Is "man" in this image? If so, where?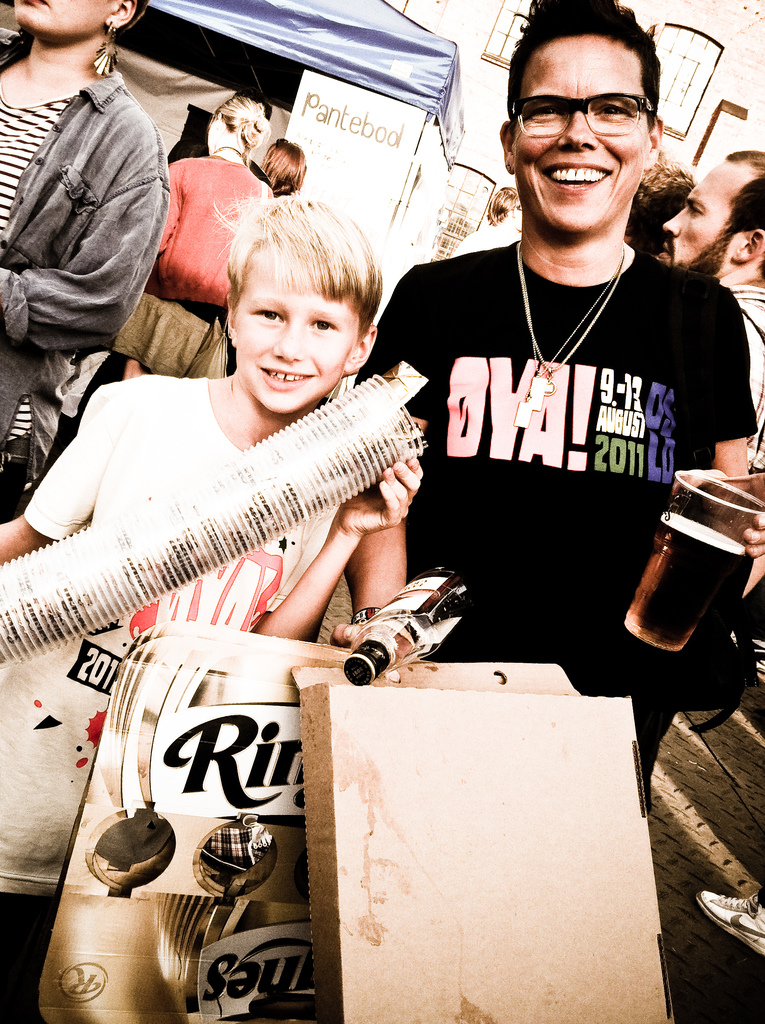
Yes, at Rect(329, 58, 746, 846).
